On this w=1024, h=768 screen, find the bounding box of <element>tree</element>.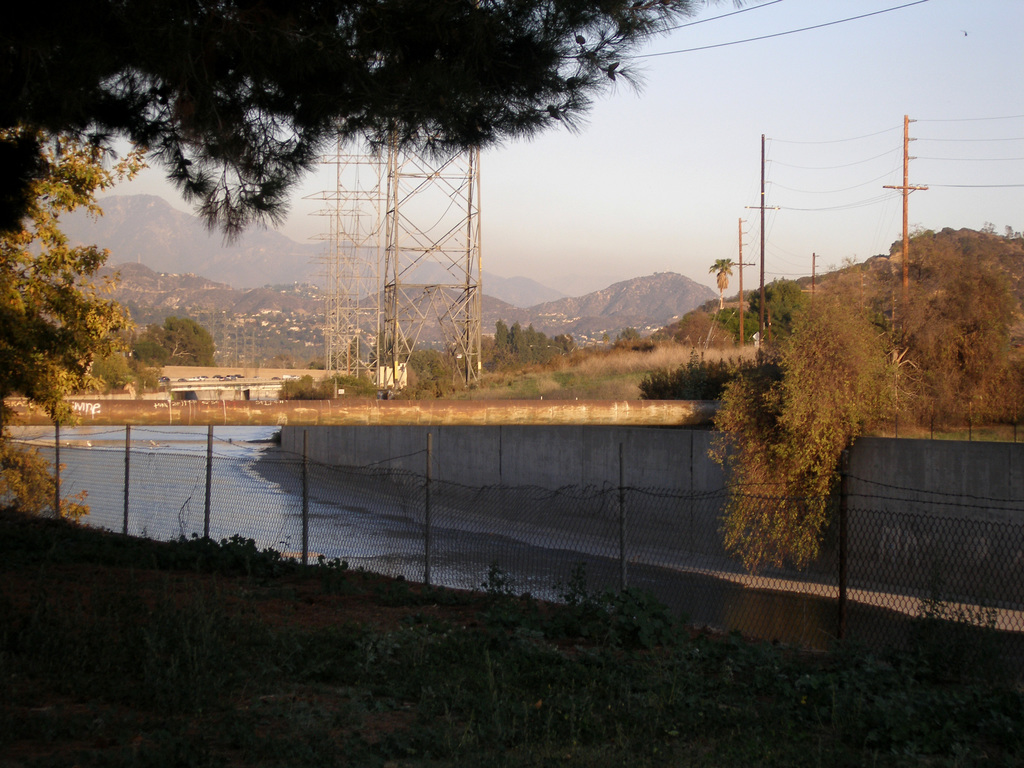
Bounding box: box=[707, 257, 731, 309].
